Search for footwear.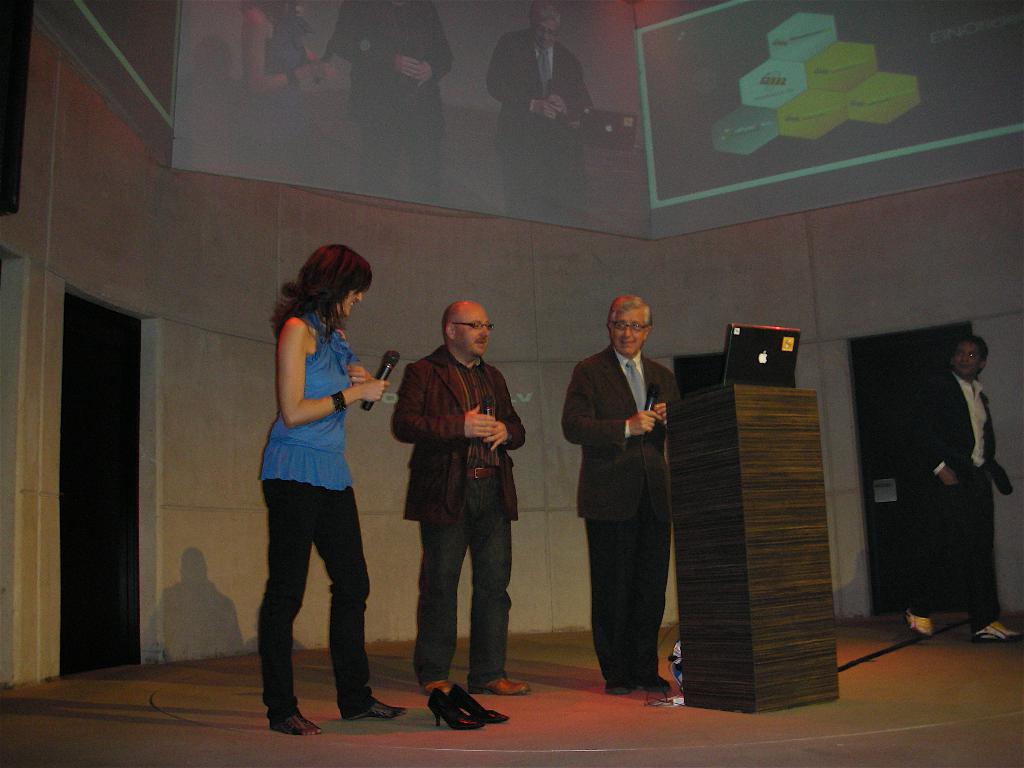
Found at [x1=449, y1=679, x2=508, y2=725].
